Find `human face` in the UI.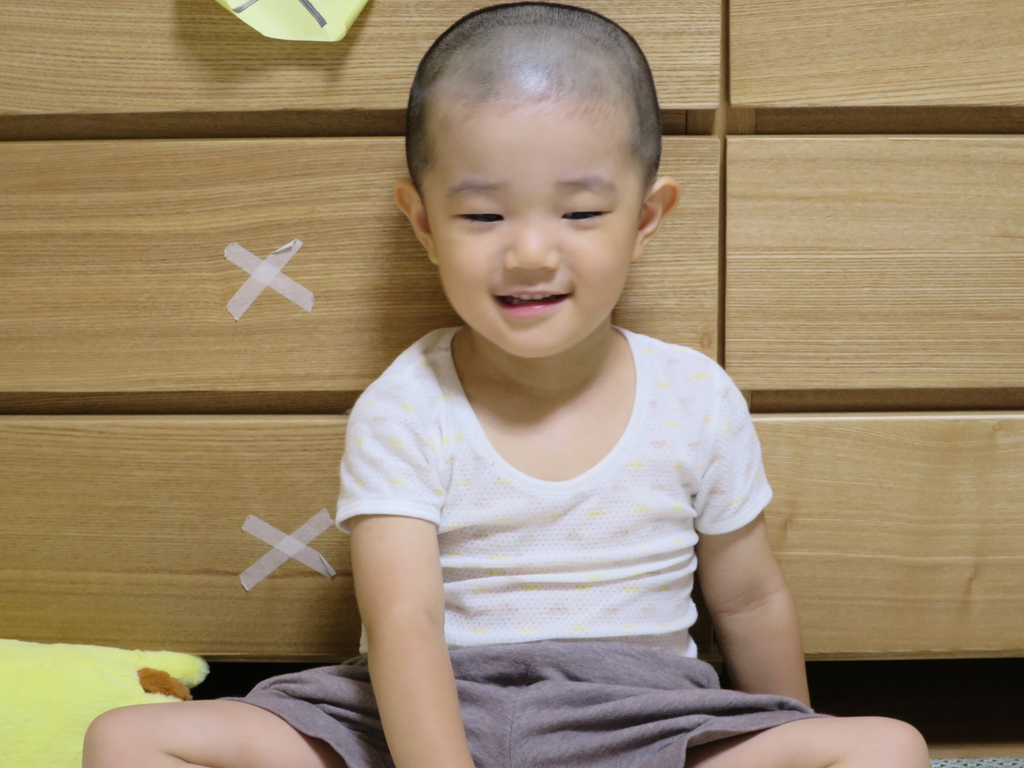
UI element at box(424, 103, 643, 358).
